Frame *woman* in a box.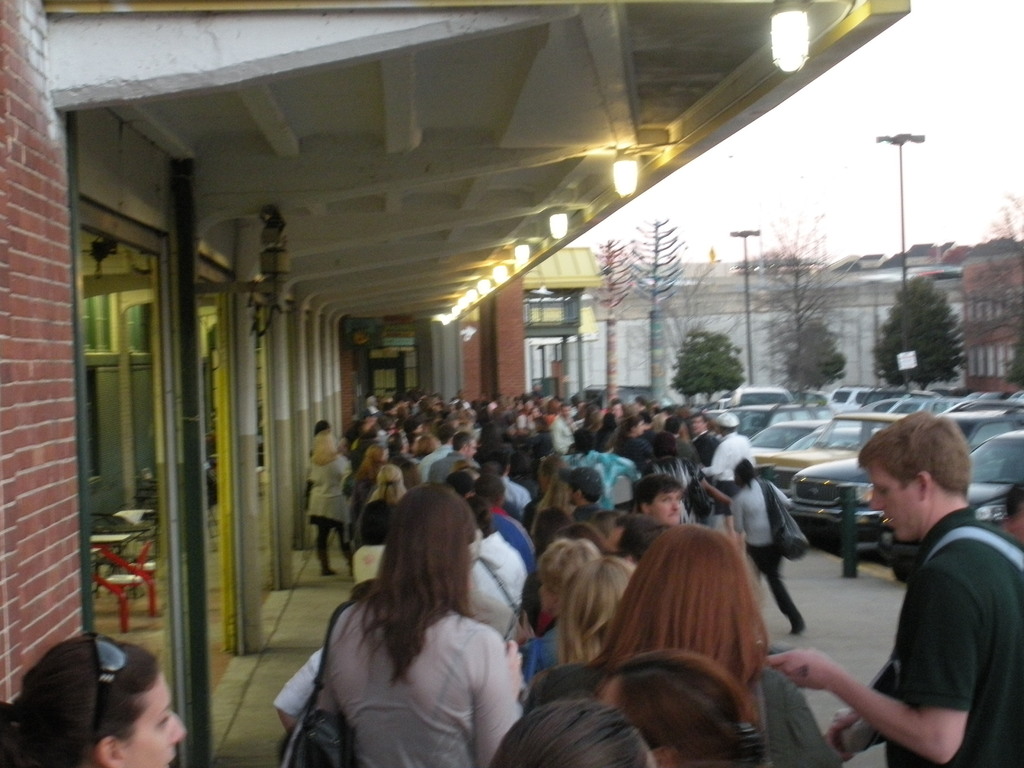
bbox=(303, 428, 352, 575).
